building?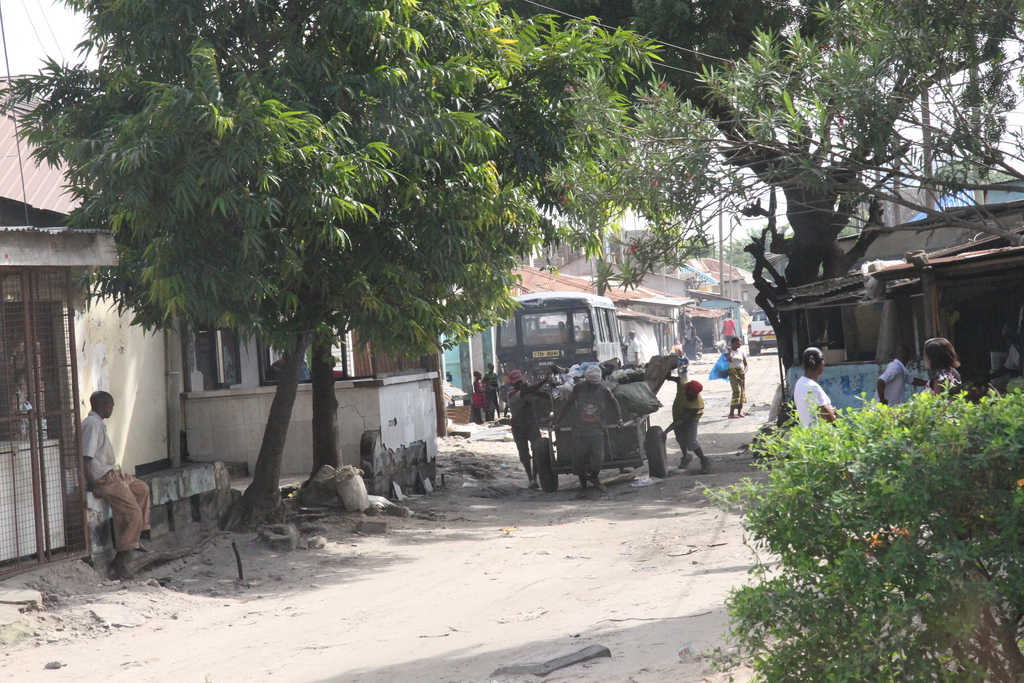
detection(769, 179, 1023, 422)
